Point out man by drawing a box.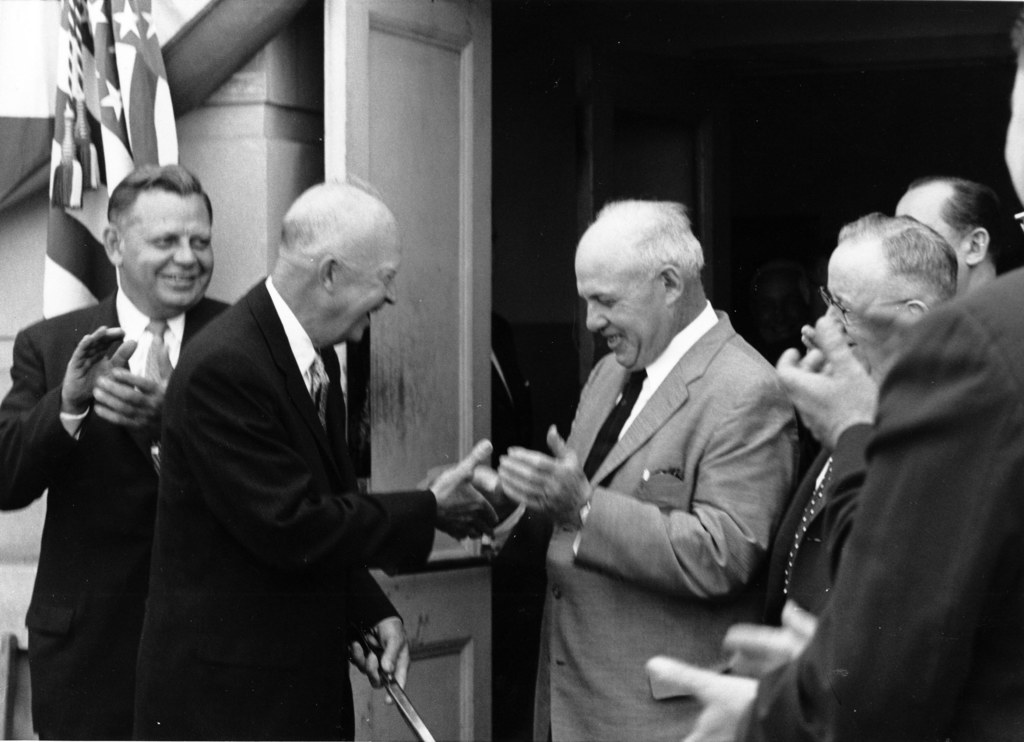
755 212 963 611.
